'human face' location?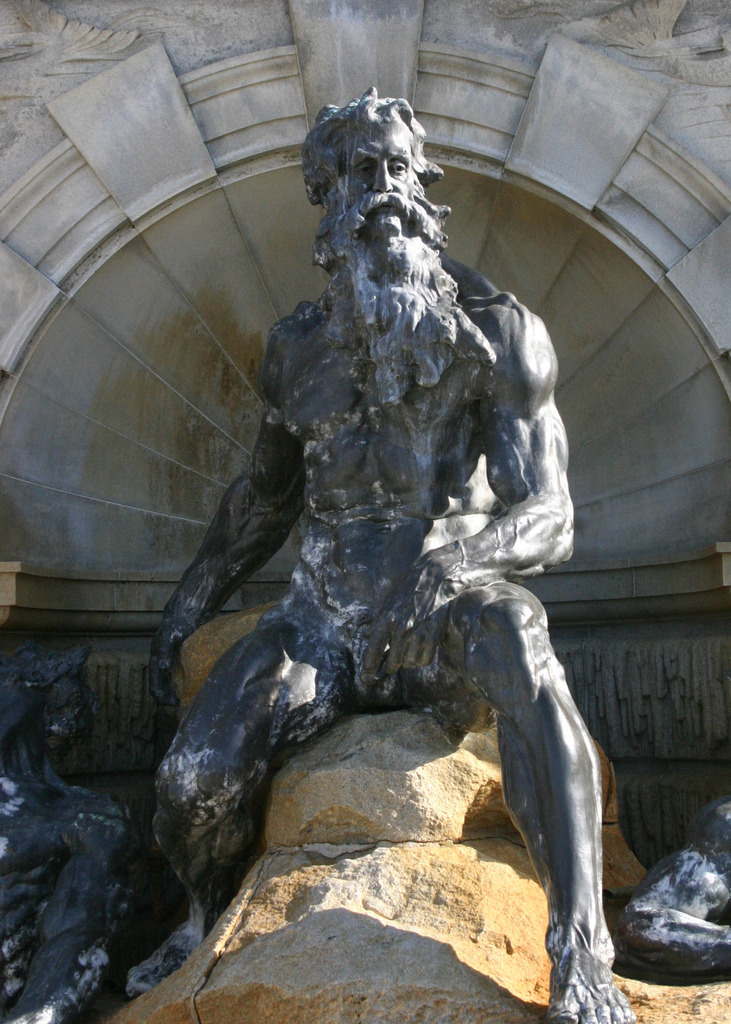
pyautogui.locateOnScreen(342, 116, 412, 239)
